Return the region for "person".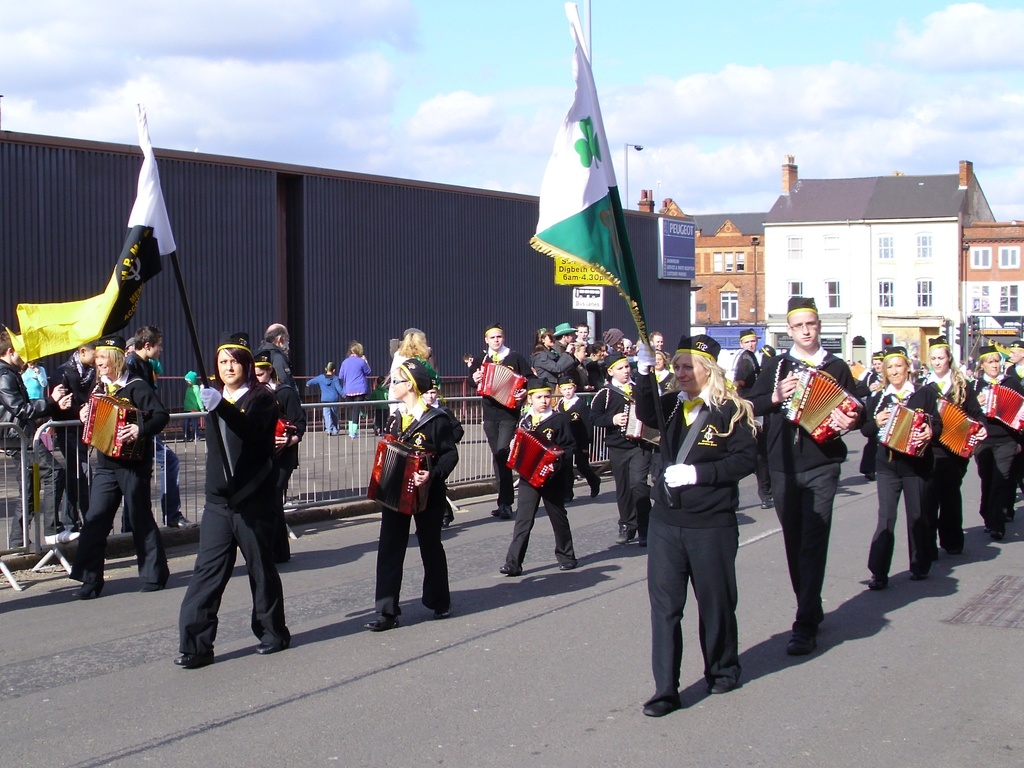
bbox=[366, 352, 456, 632].
